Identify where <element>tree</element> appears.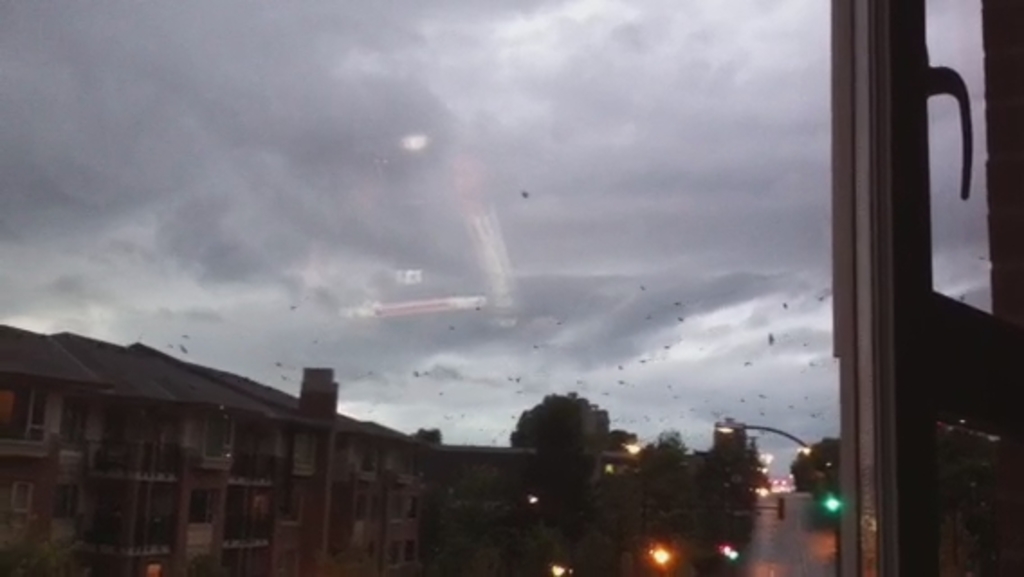
Appears at <bbox>512, 380, 615, 476</bbox>.
